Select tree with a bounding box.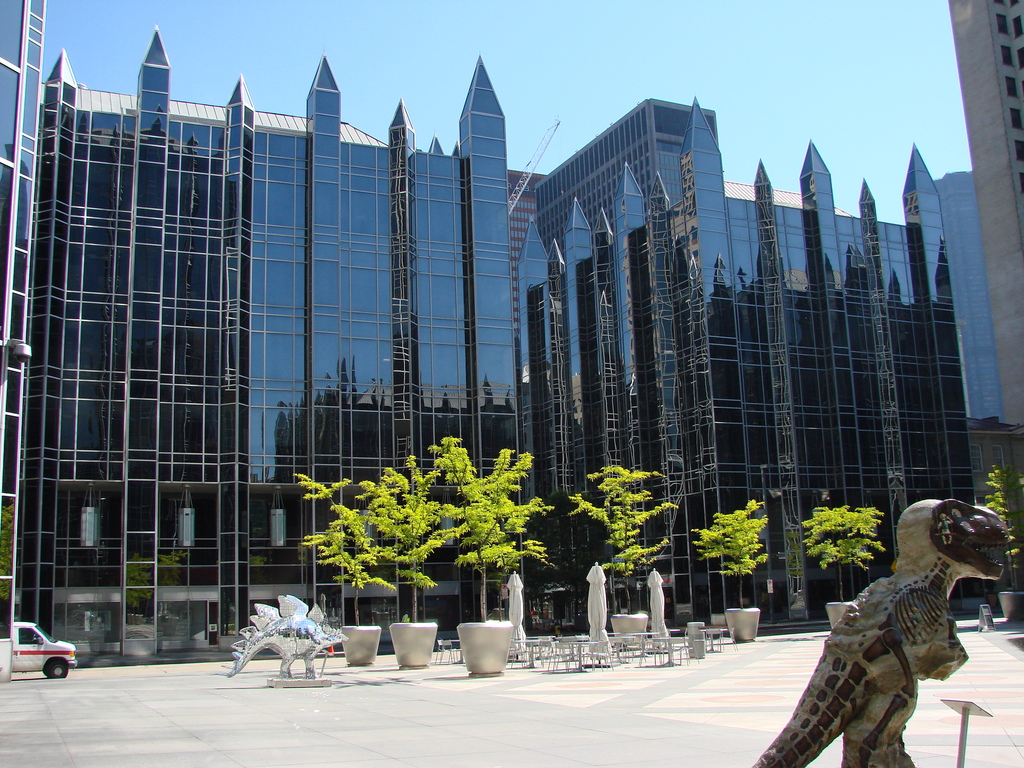
bbox(975, 468, 1023, 598).
